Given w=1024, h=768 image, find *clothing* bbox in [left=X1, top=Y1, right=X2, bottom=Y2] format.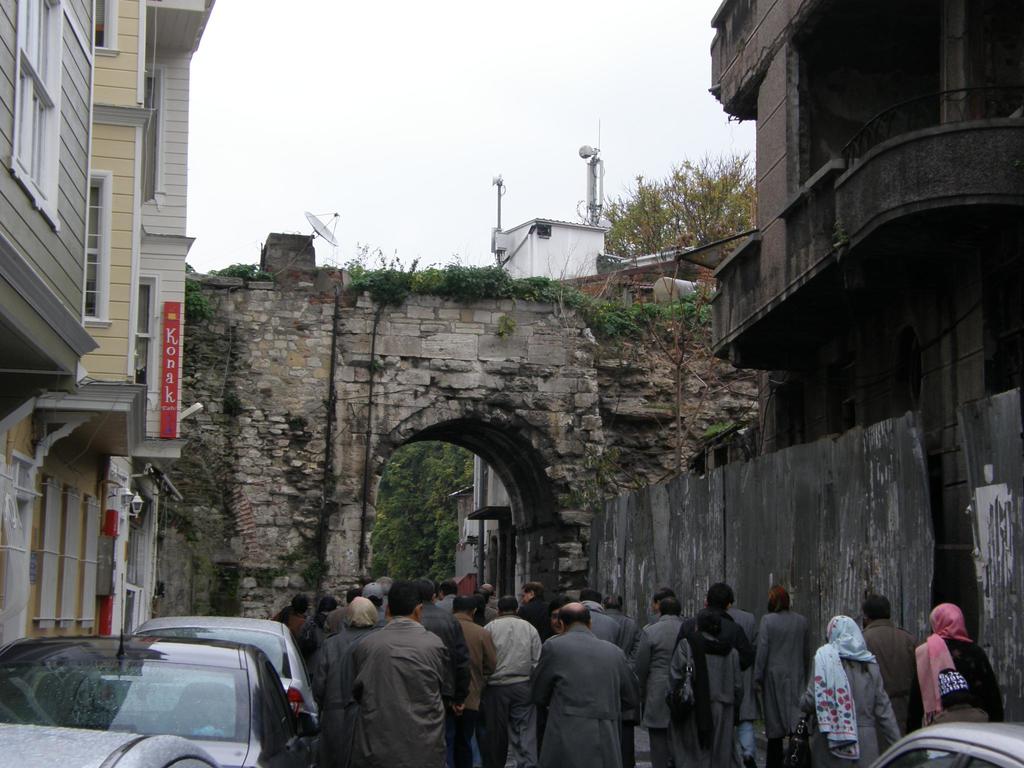
[left=858, top=618, right=922, bottom=729].
